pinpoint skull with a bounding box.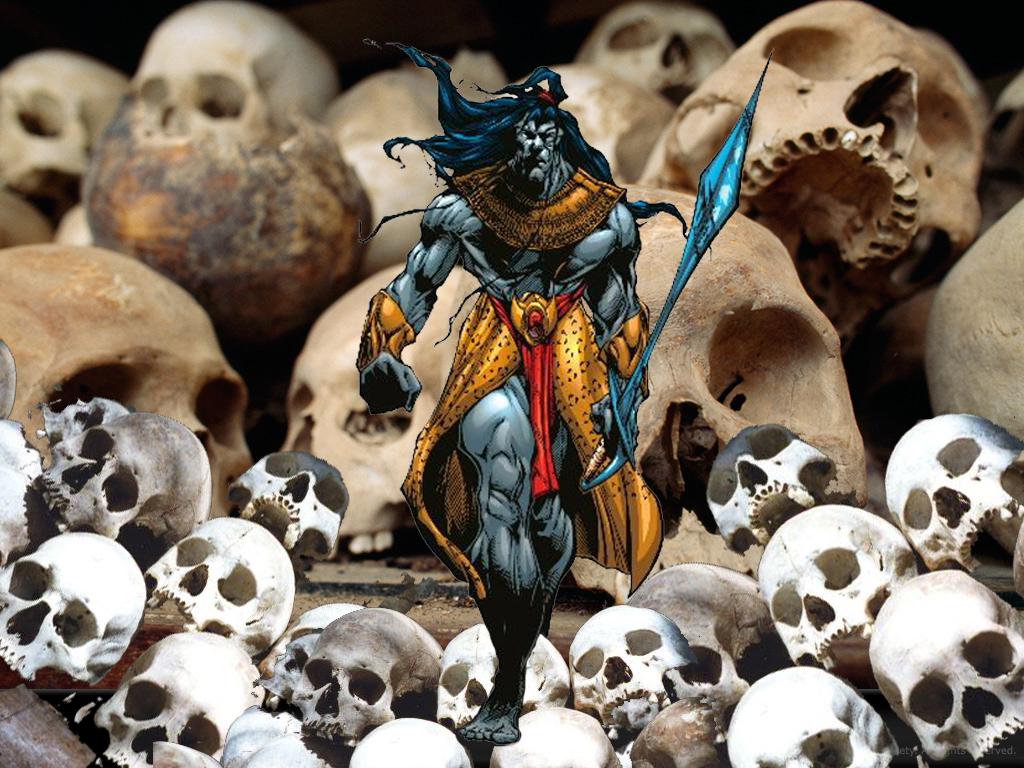
Rect(14, 412, 219, 569).
